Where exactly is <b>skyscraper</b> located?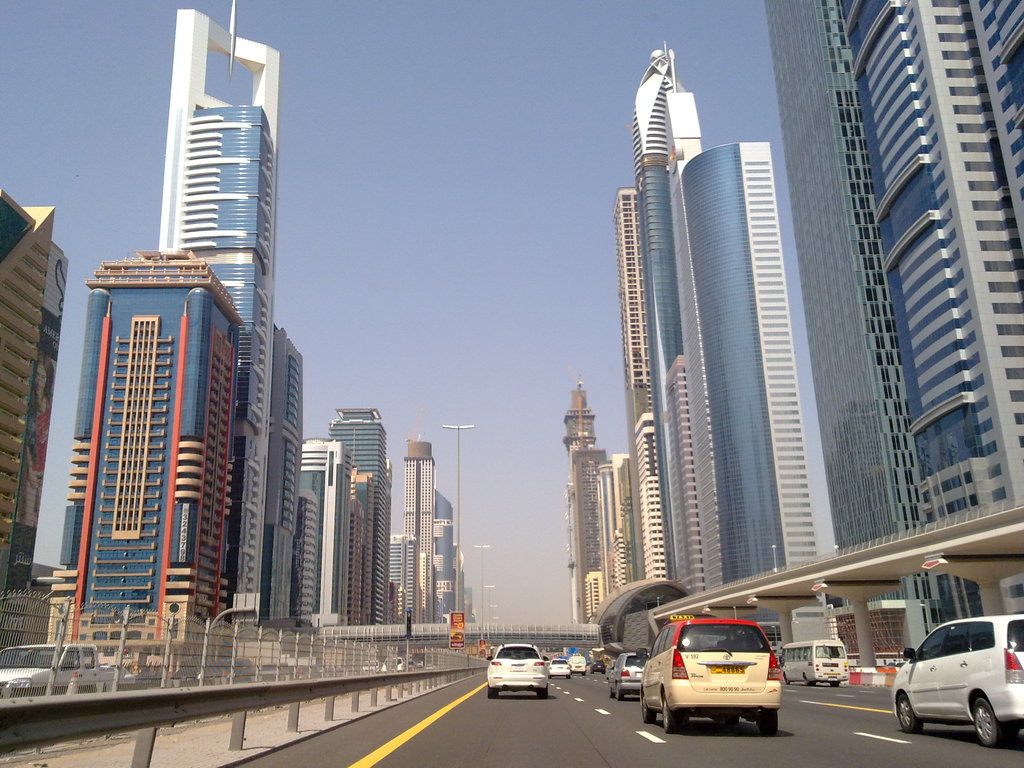
Its bounding box is {"left": 435, "top": 491, "right": 456, "bottom": 618}.
